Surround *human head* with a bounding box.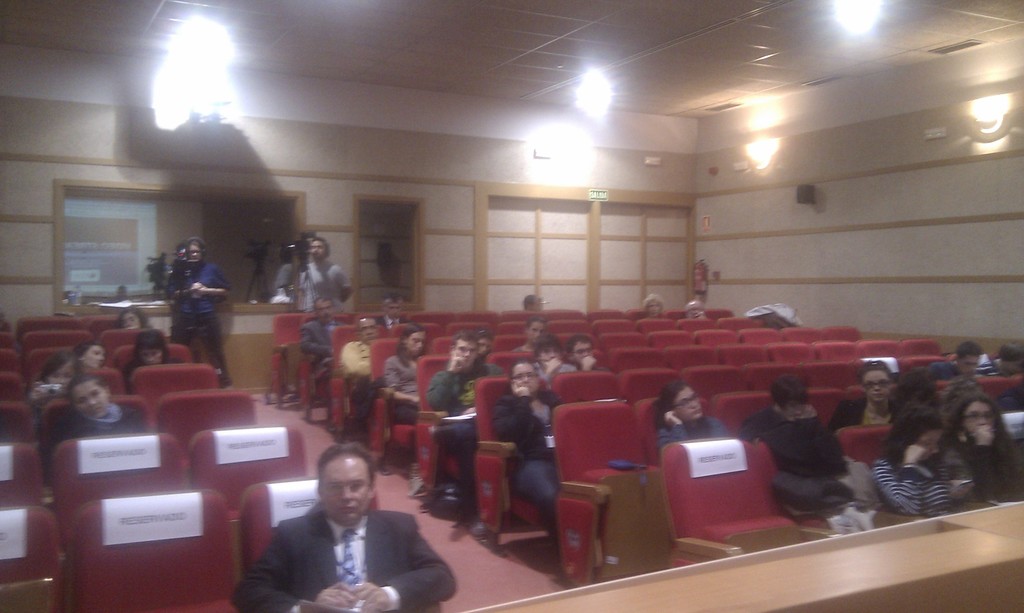
{"x1": 567, "y1": 335, "x2": 596, "y2": 367}.
